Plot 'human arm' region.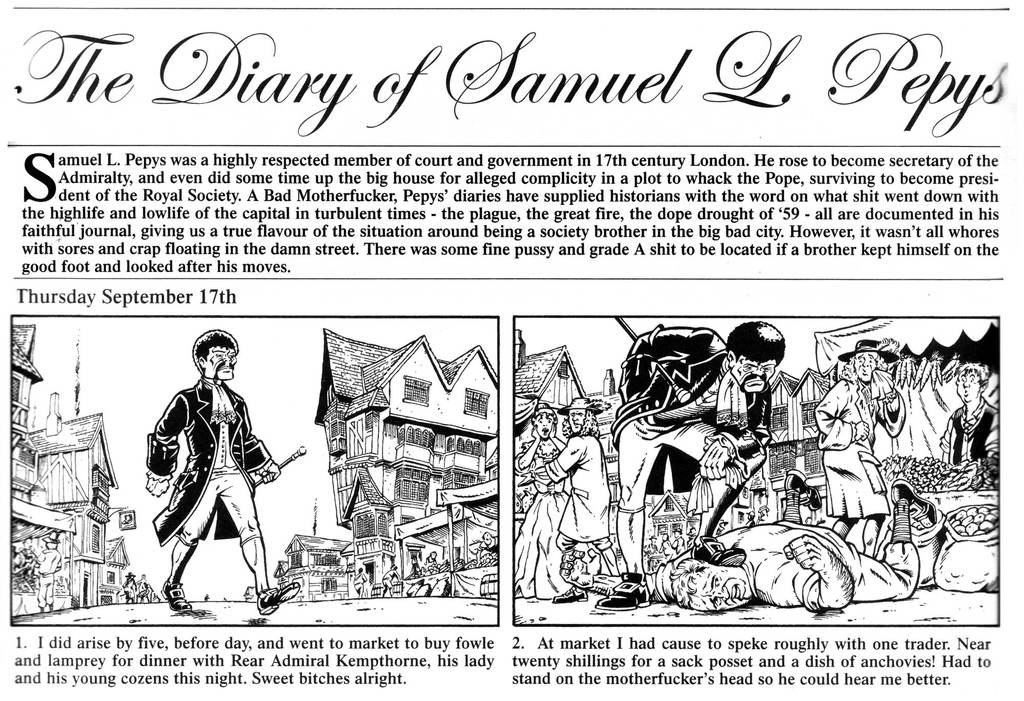
Plotted at [left=938, top=421, right=950, bottom=463].
